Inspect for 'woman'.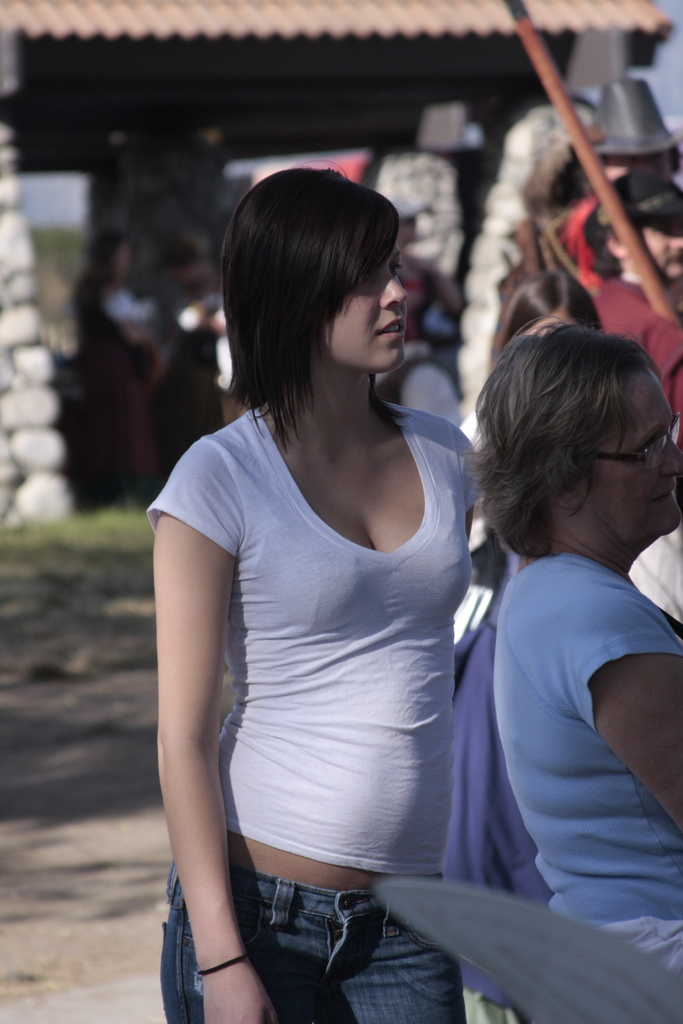
Inspection: 135,173,495,1018.
